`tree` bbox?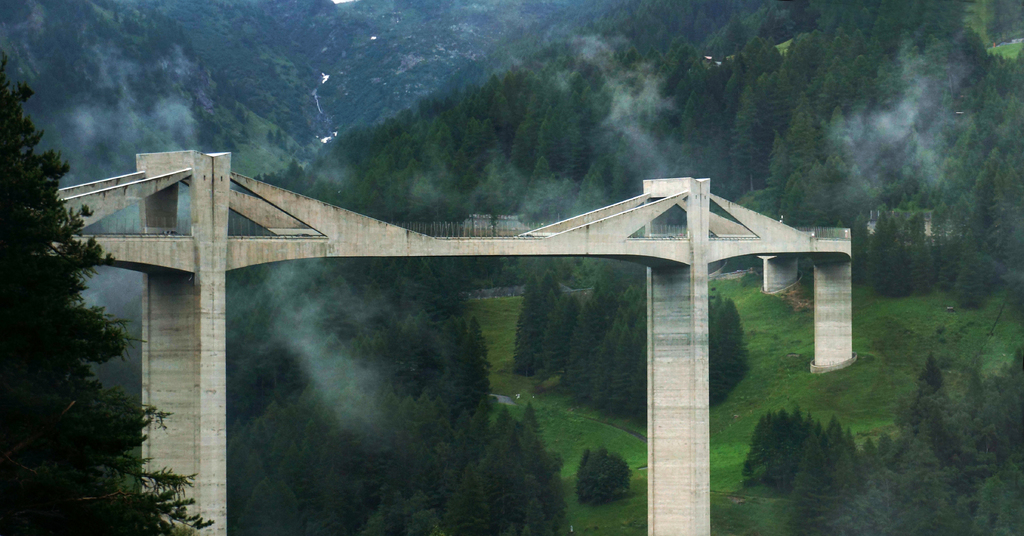
bbox=(820, 410, 851, 475)
